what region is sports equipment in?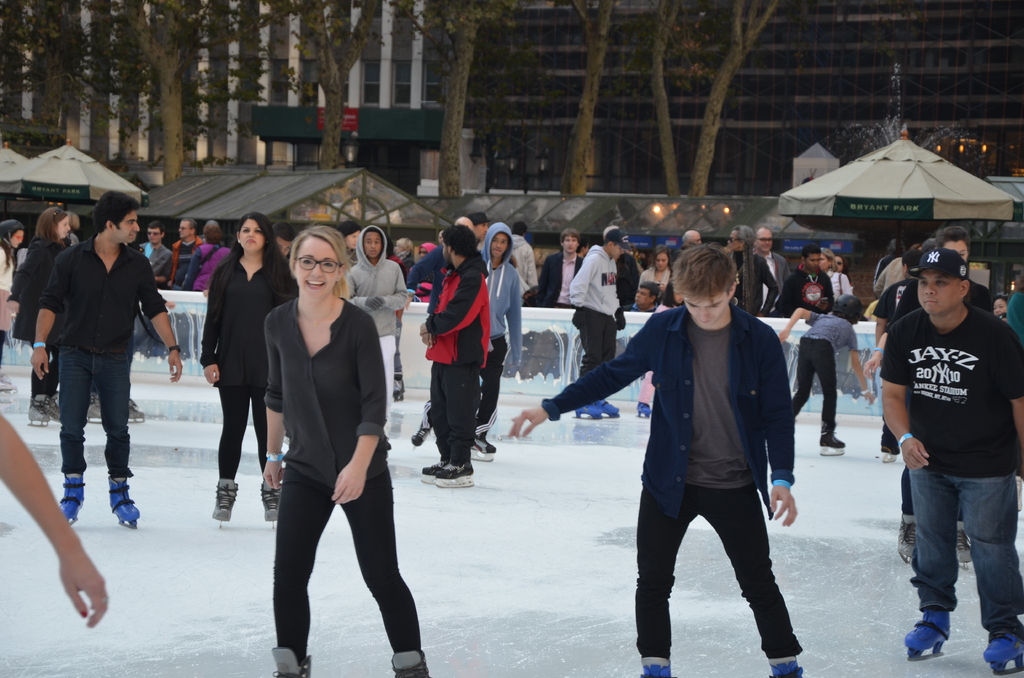
bbox(50, 392, 58, 420).
